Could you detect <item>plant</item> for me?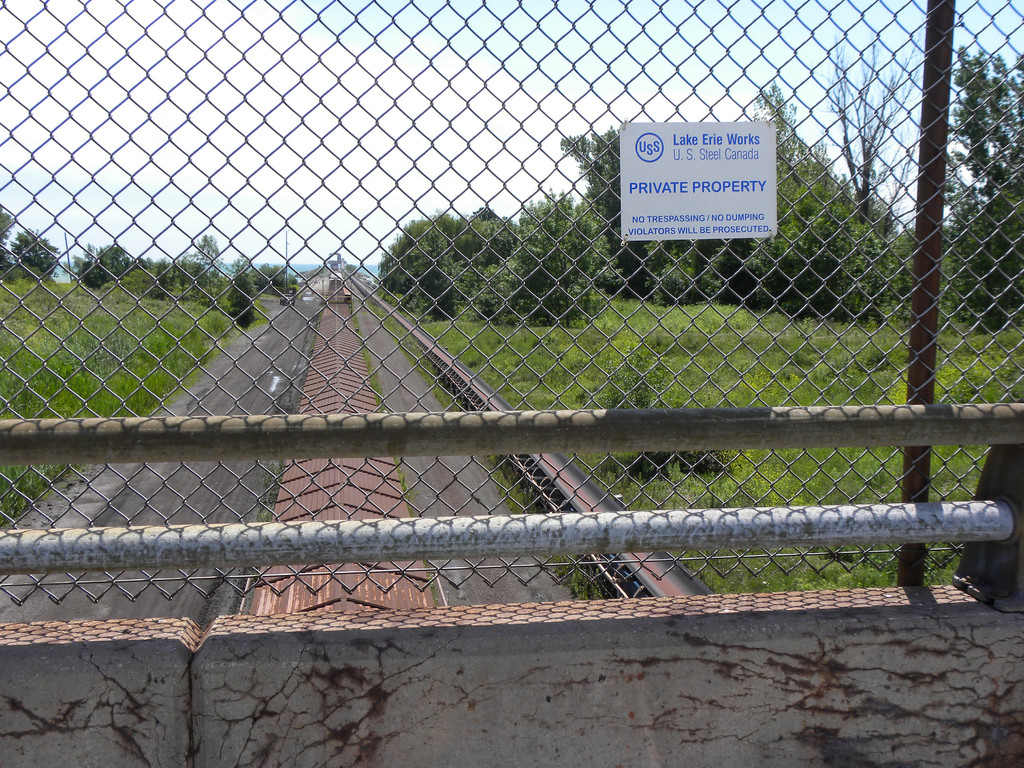
Detection result: locate(0, 274, 244, 526).
